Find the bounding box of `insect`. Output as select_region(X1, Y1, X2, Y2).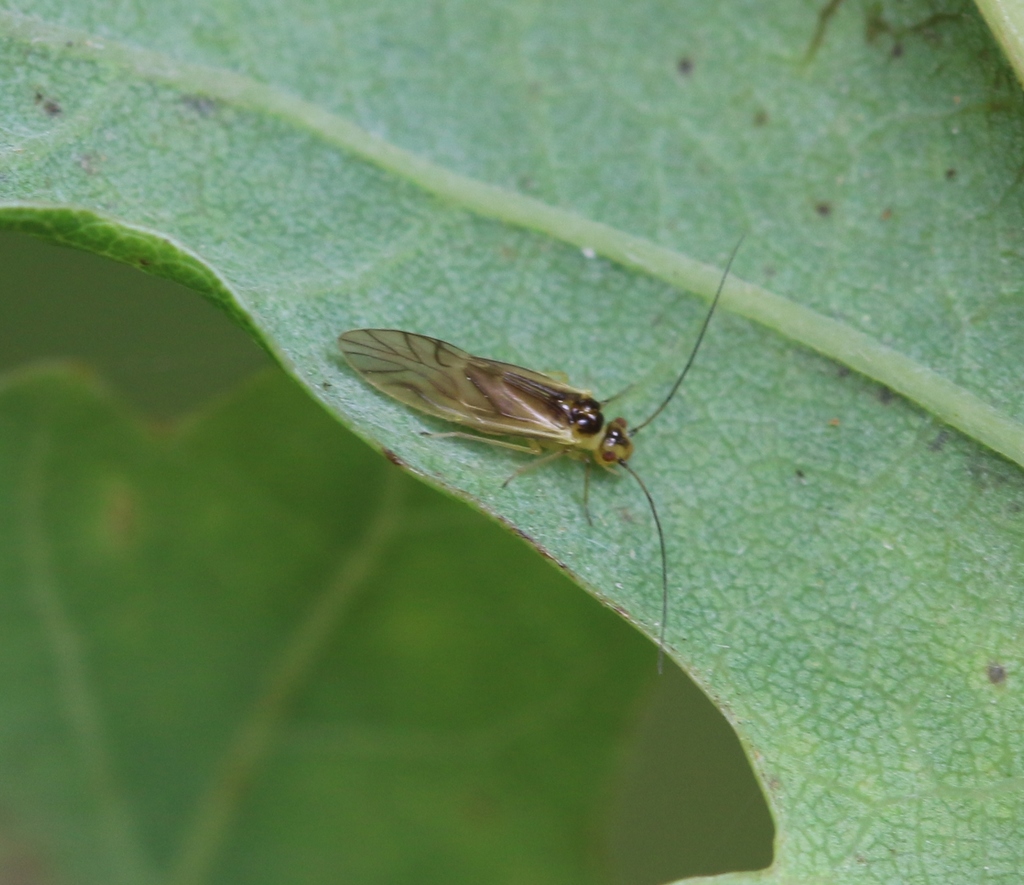
select_region(337, 238, 745, 680).
